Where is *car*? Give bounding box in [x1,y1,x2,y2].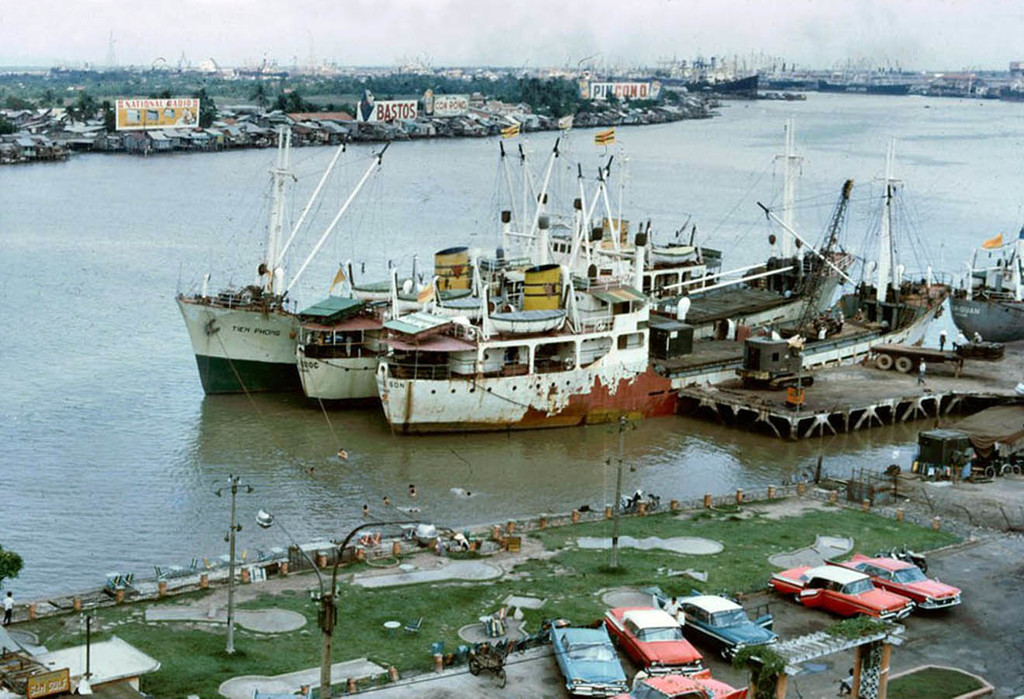
[551,611,634,698].
